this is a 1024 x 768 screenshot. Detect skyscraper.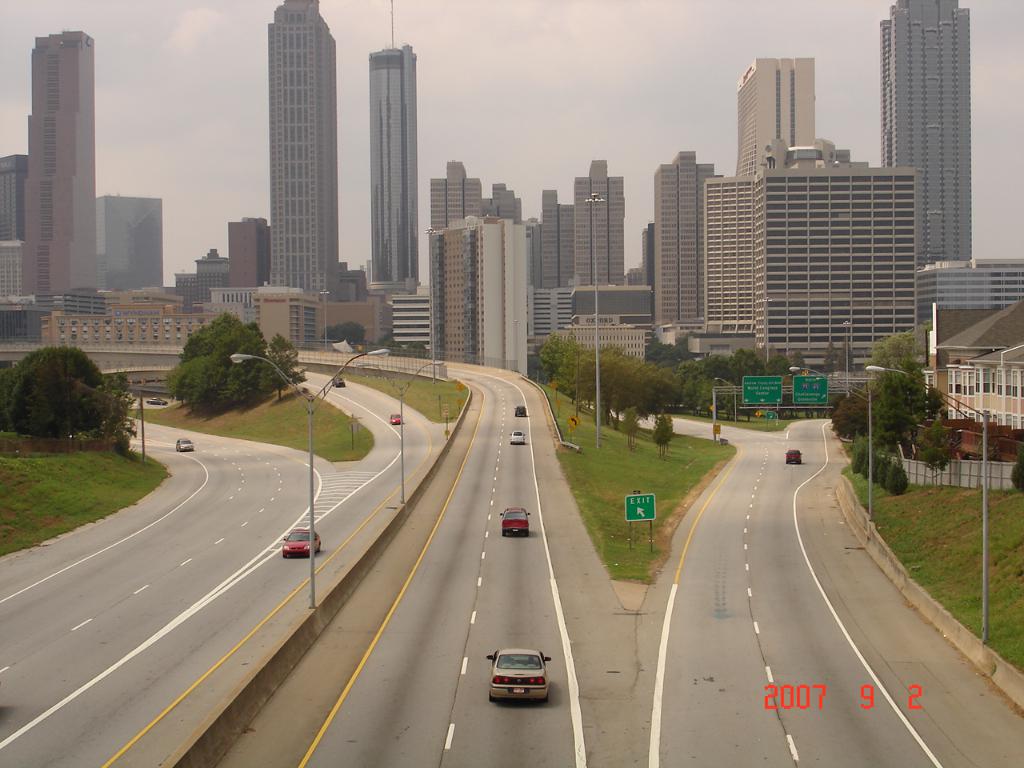
detection(885, 0, 975, 276).
